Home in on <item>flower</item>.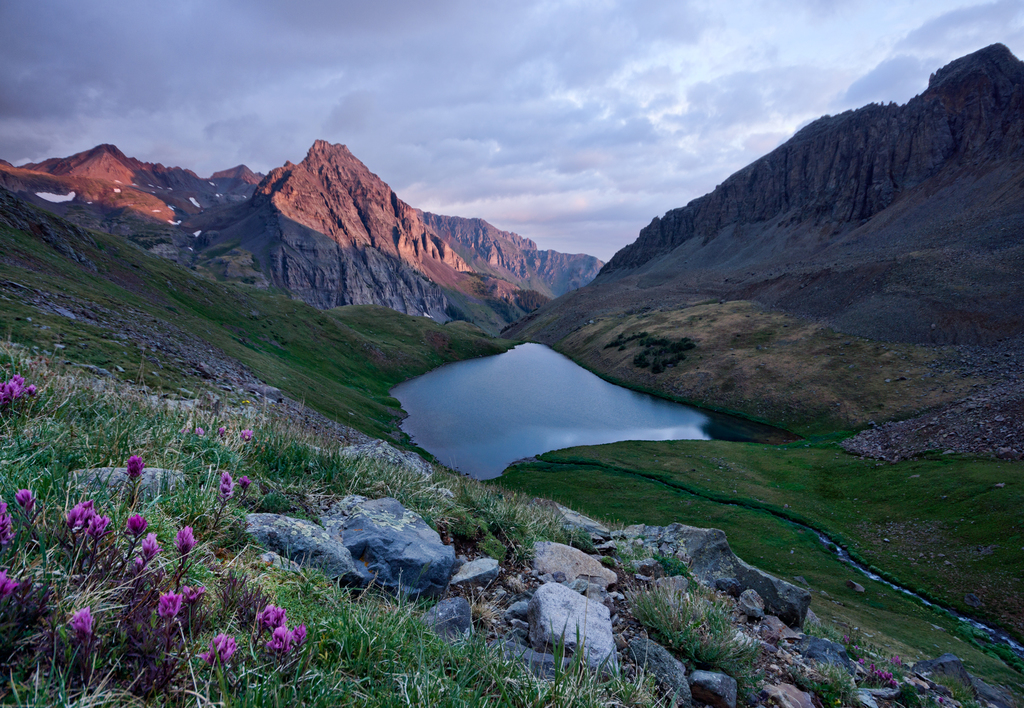
Homed in at l=216, t=424, r=231, b=438.
